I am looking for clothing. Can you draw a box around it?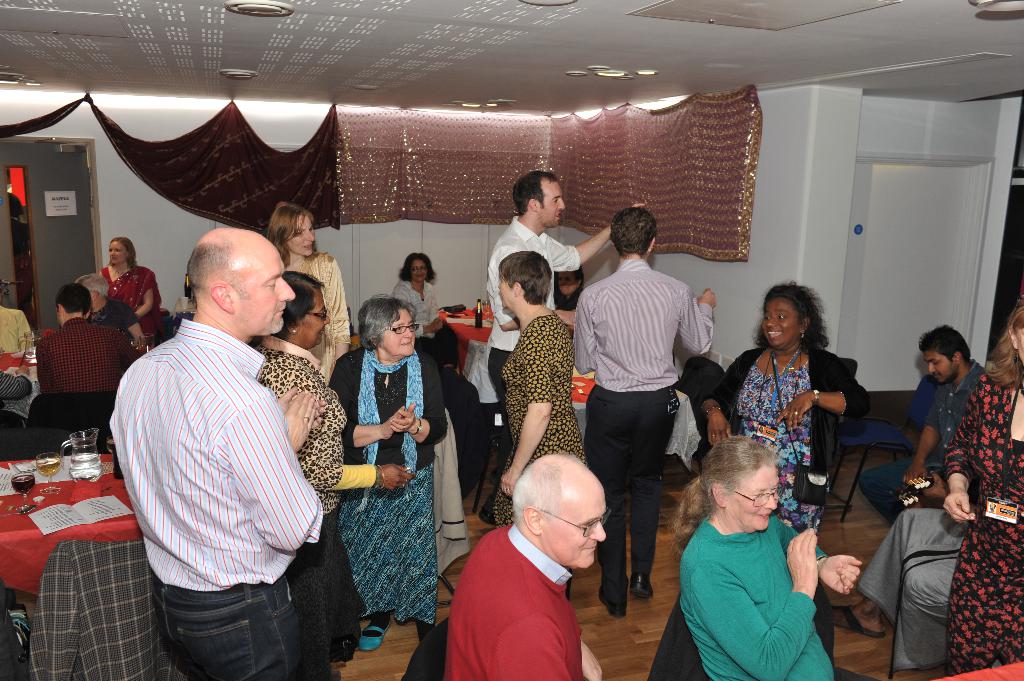
Sure, the bounding box is <region>676, 490, 836, 673</region>.
